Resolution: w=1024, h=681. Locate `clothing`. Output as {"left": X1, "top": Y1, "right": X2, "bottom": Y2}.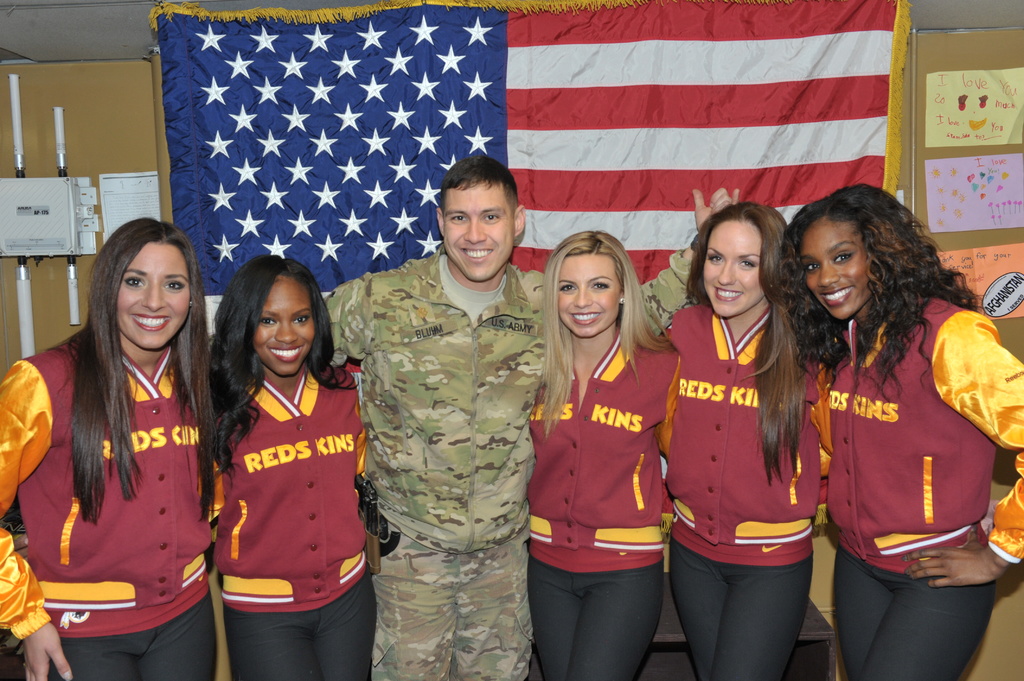
{"left": 668, "top": 543, "right": 804, "bottom": 678}.
